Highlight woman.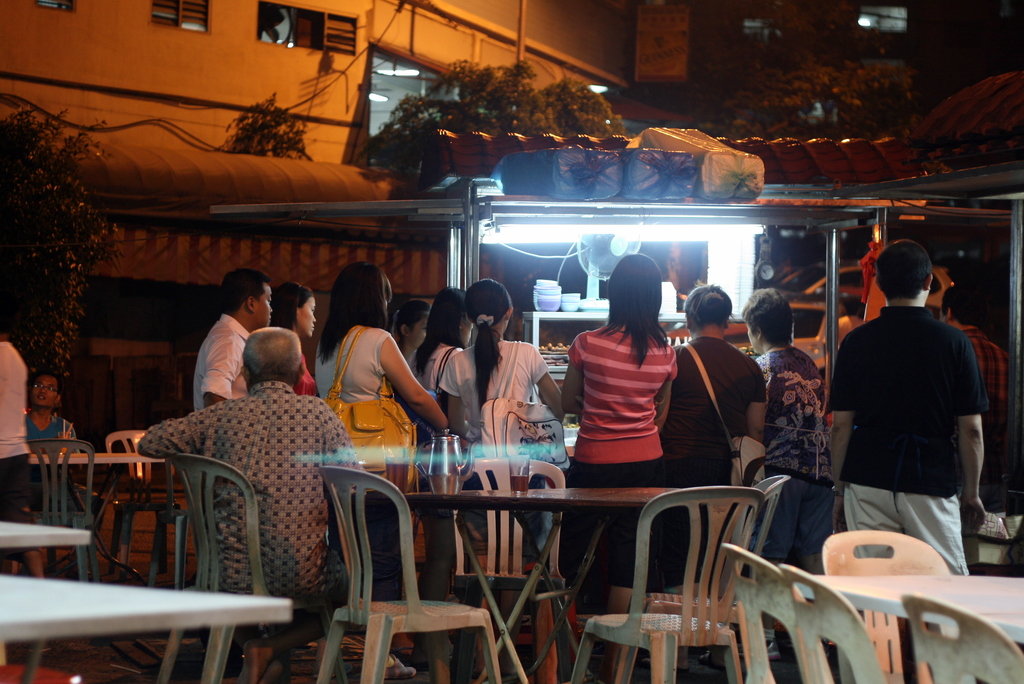
Highlighted region: <region>410, 286, 479, 425</region>.
